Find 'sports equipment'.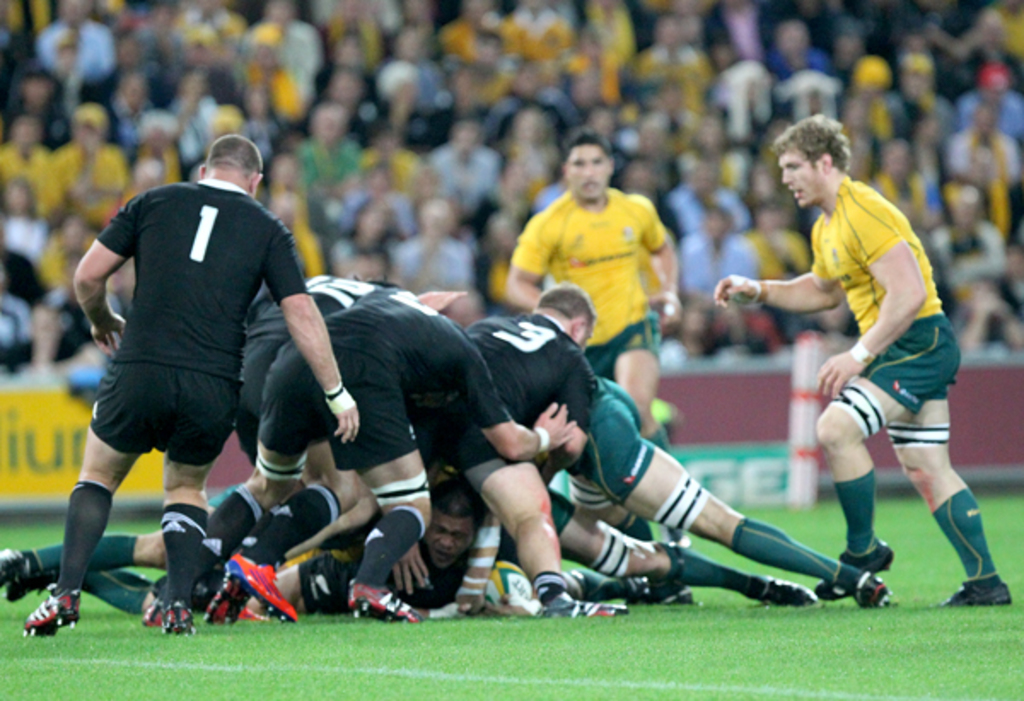
(758,576,817,609).
